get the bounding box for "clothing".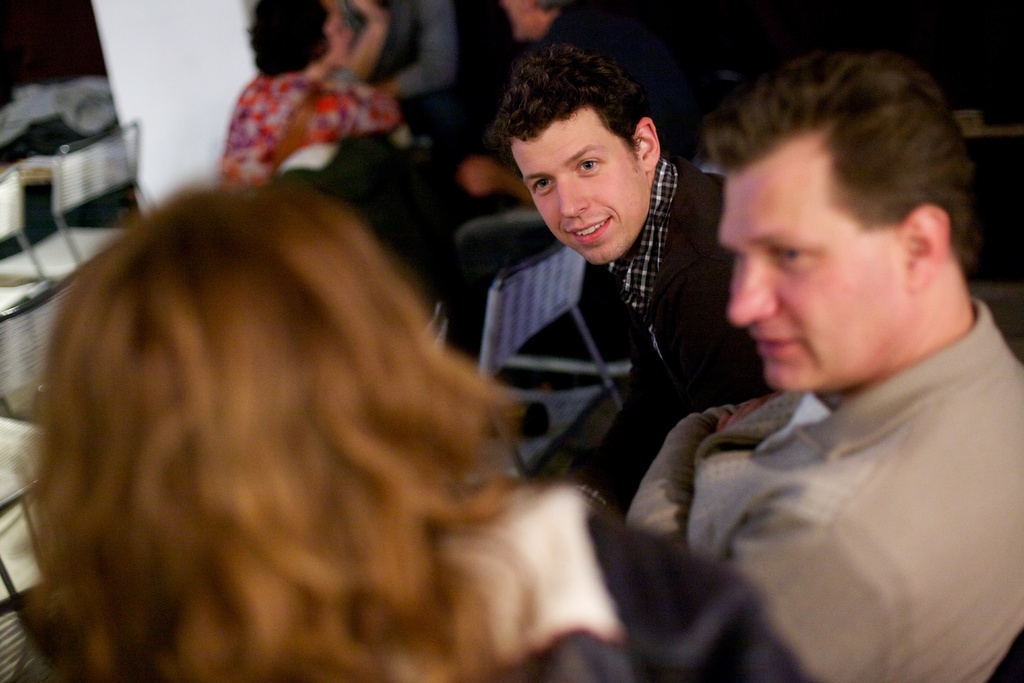
604,152,771,447.
